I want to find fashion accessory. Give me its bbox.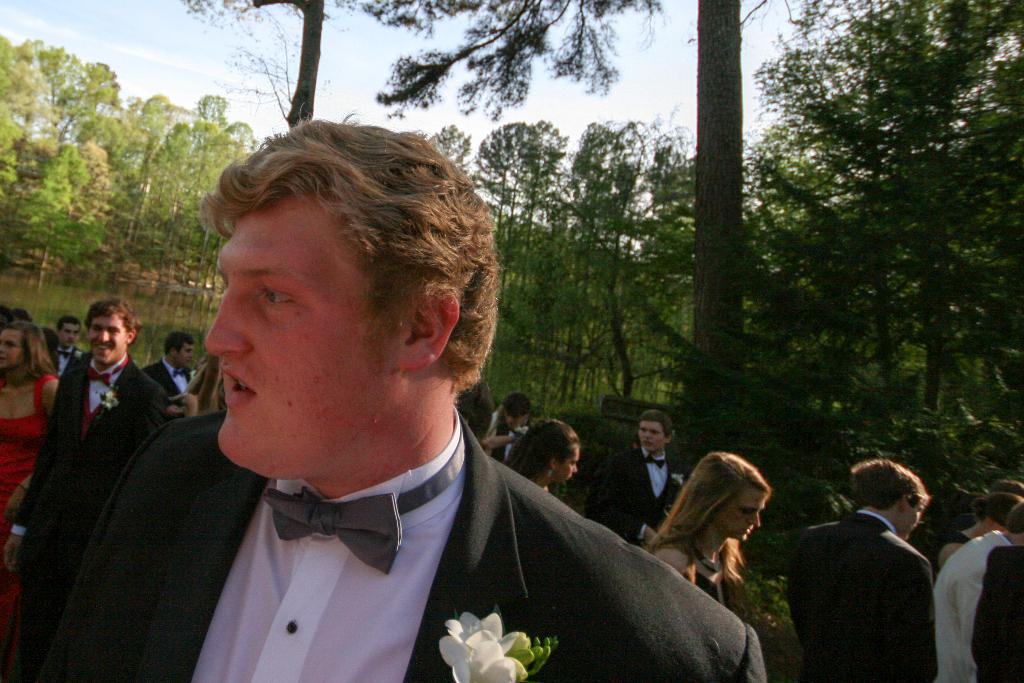
[643,454,666,473].
